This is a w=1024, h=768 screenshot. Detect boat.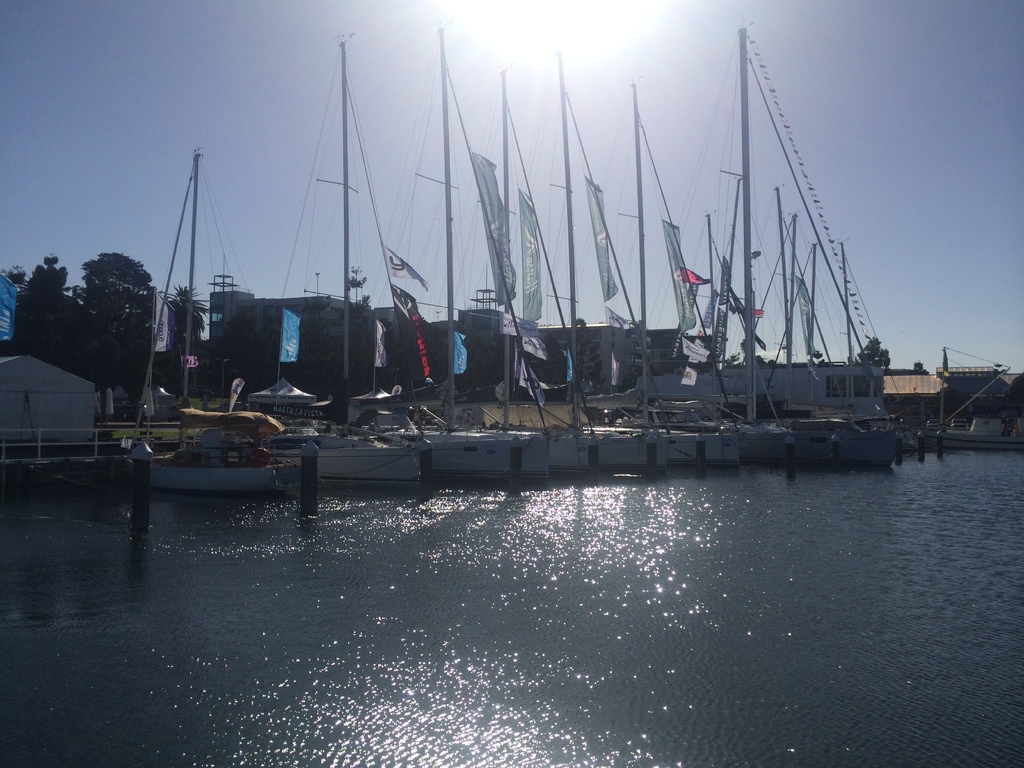
112/388/318/500.
